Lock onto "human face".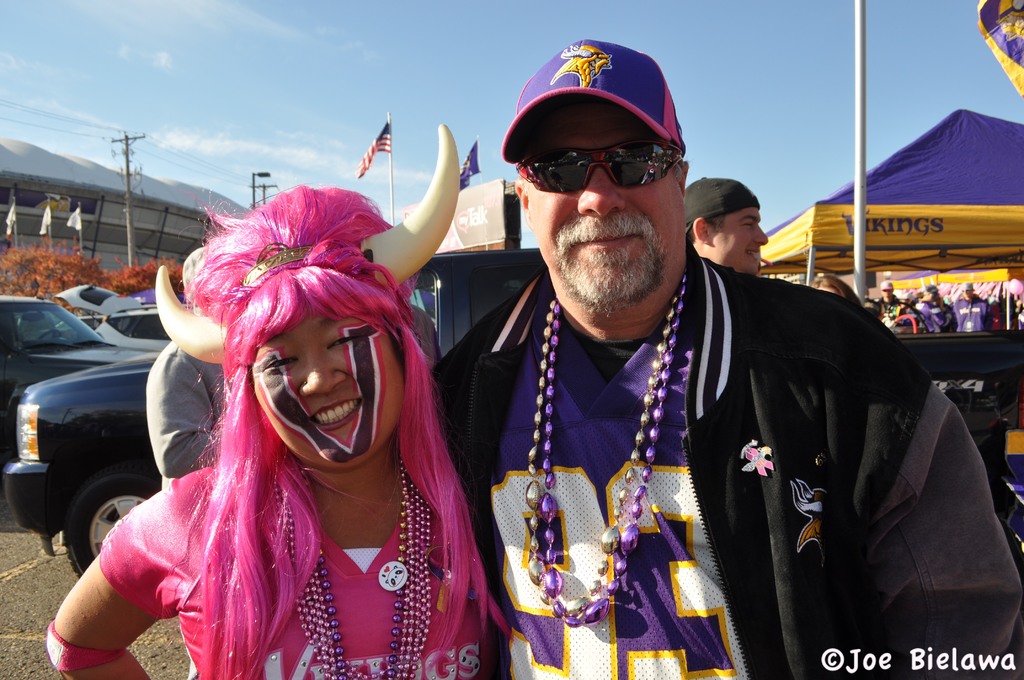
Locked: {"x1": 815, "y1": 286, "x2": 838, "y2": 295}.
